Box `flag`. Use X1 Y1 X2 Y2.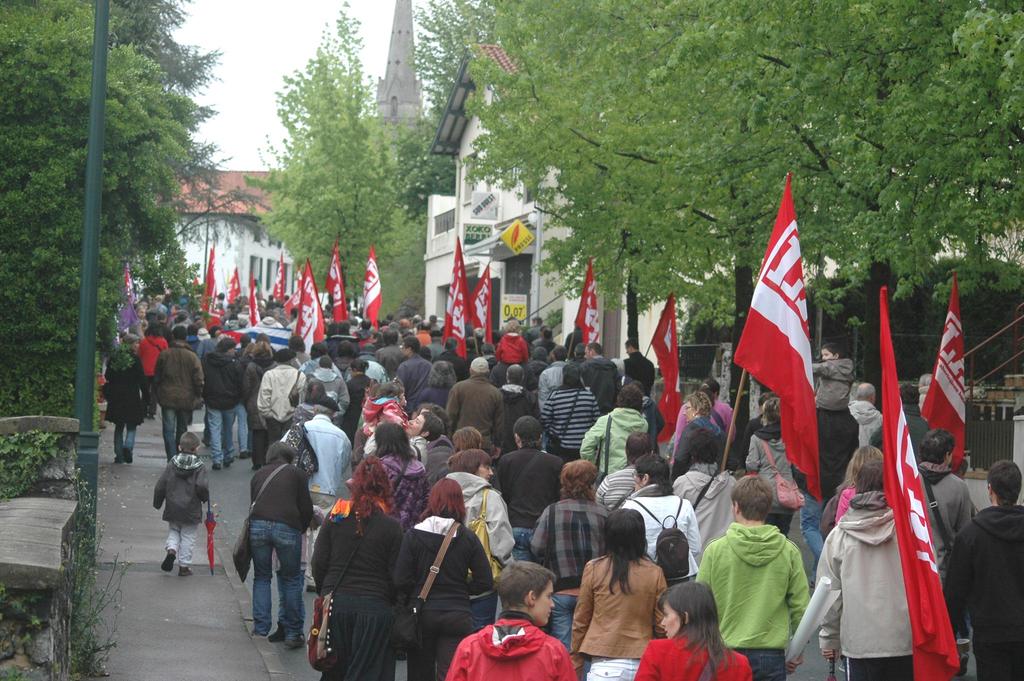
643 287 681 449.
